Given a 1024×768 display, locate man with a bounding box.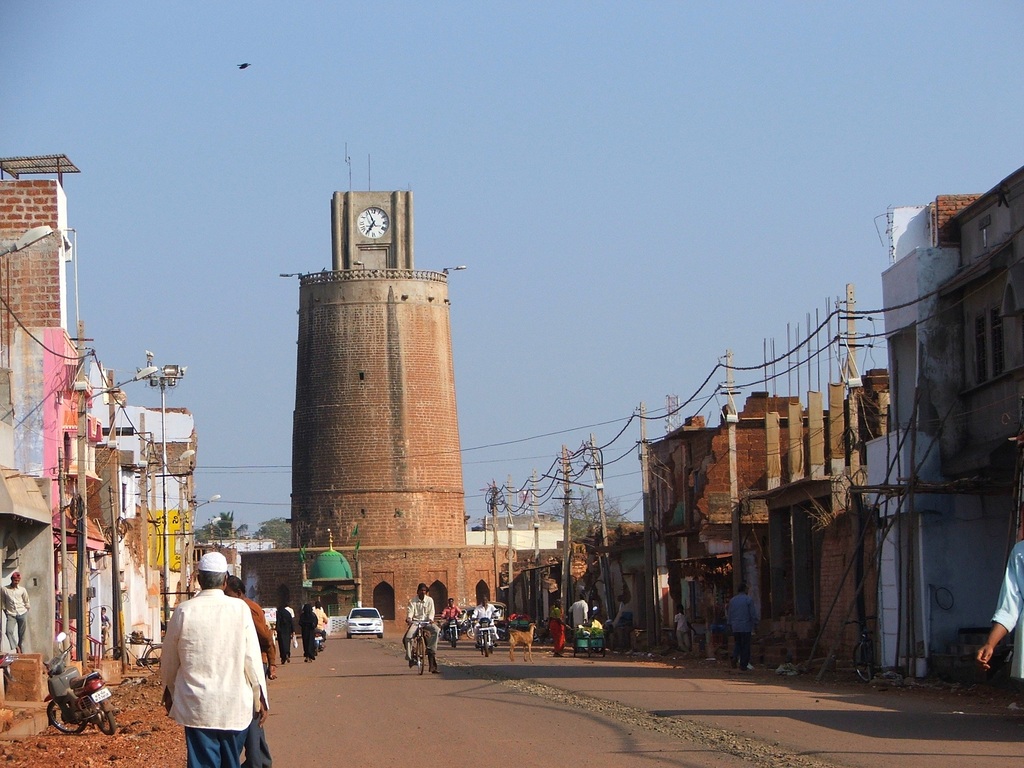
Located: 568, 593, 593, 651.
